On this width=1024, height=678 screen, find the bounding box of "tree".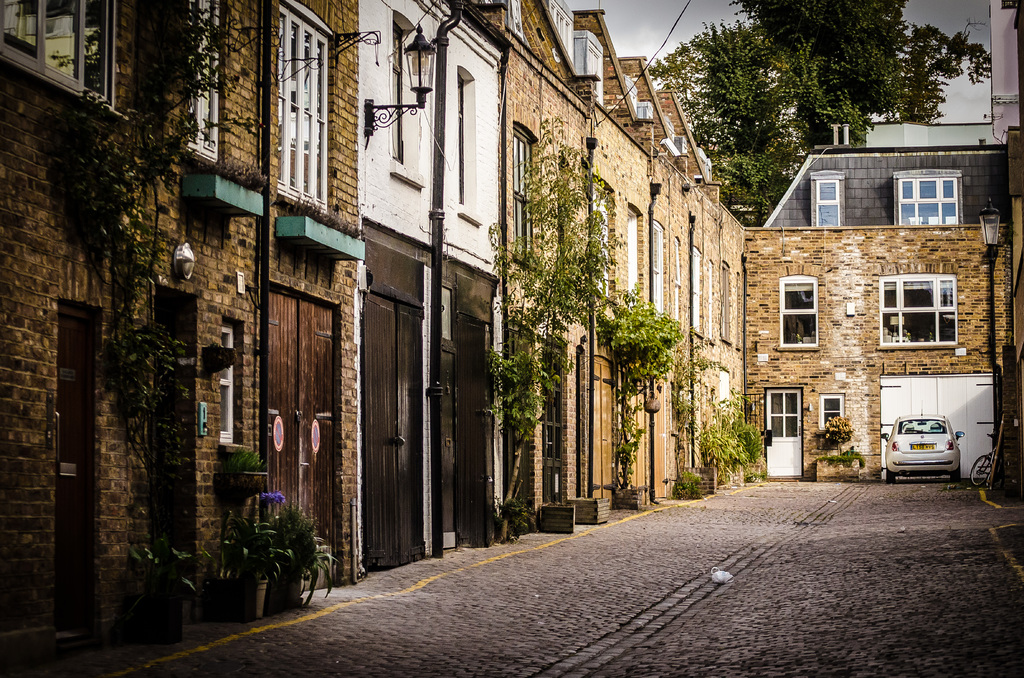
Bounding box: {"left": 484, "top": 101, "right": 626, "bottom": 543}.
